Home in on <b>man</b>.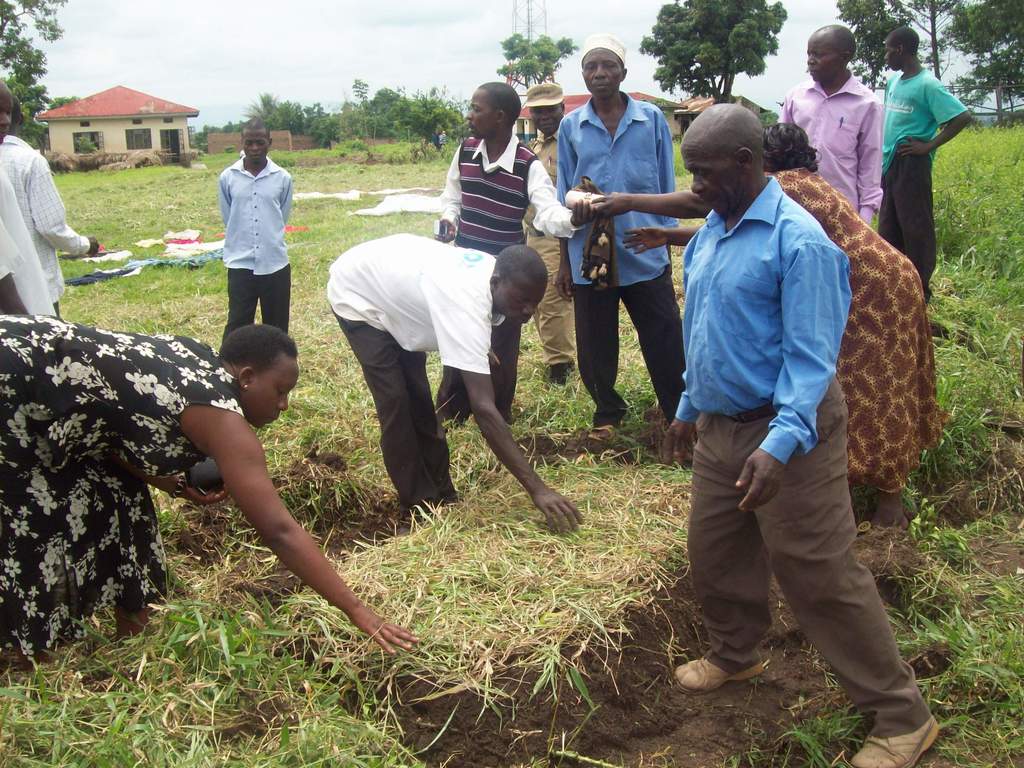
Homed in at (524,84,573,387).
